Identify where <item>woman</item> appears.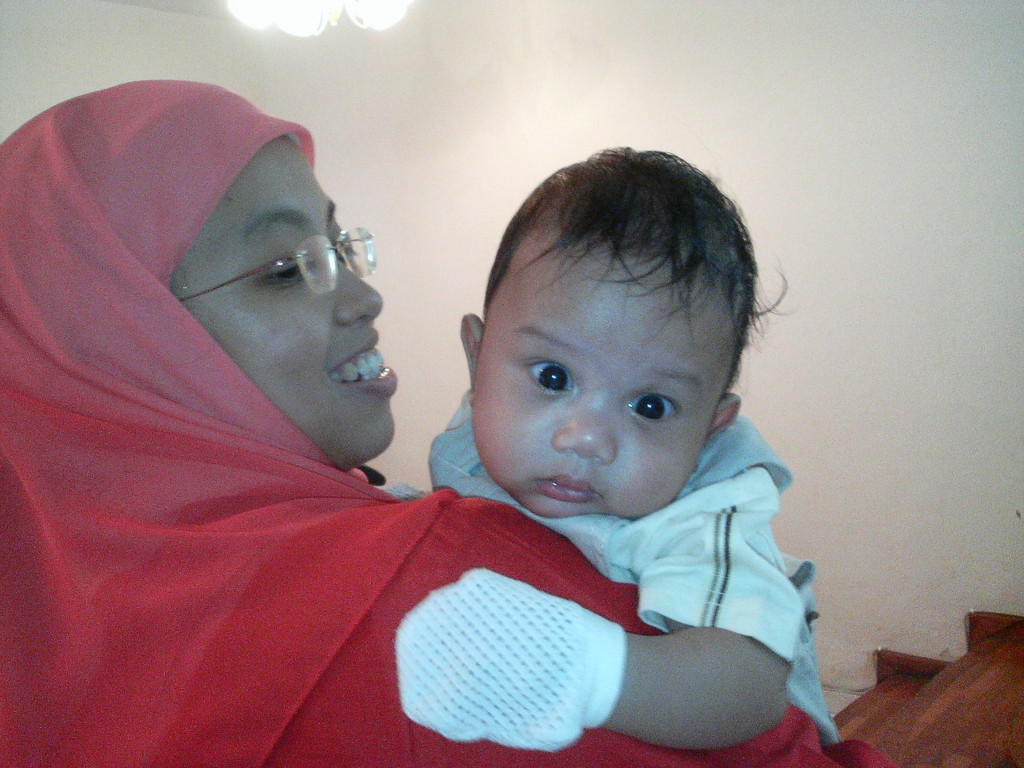
Appears at bbox=(0, 79, 894, 767).
